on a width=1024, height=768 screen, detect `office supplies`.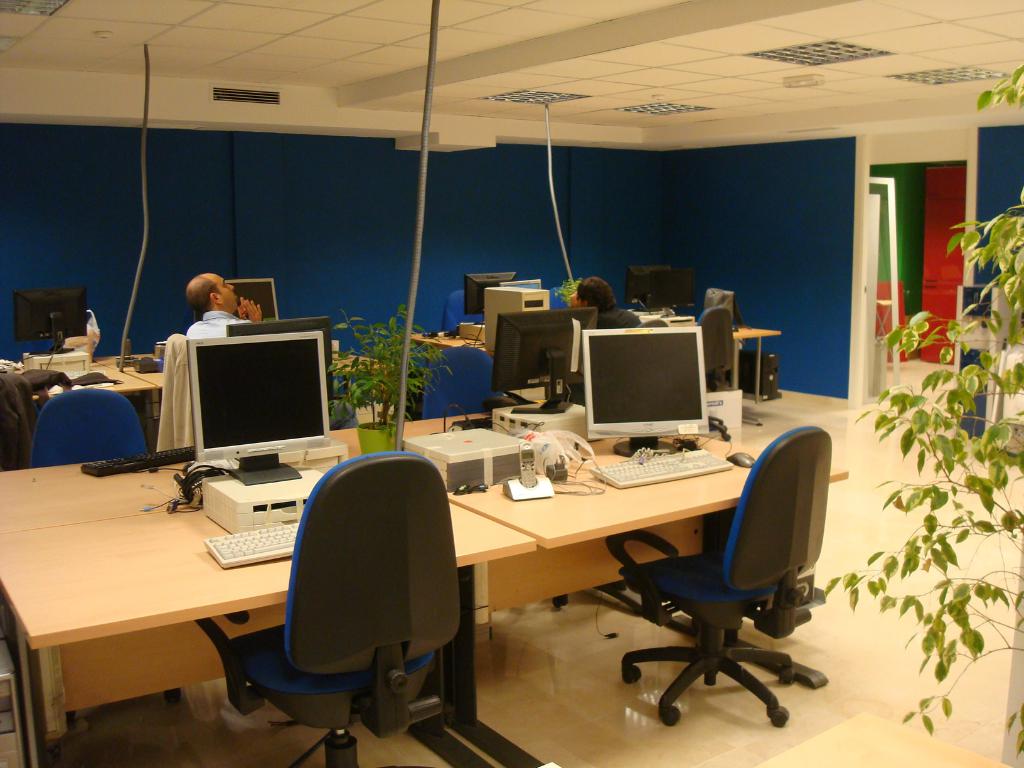
[751, 347, 775, 406].
